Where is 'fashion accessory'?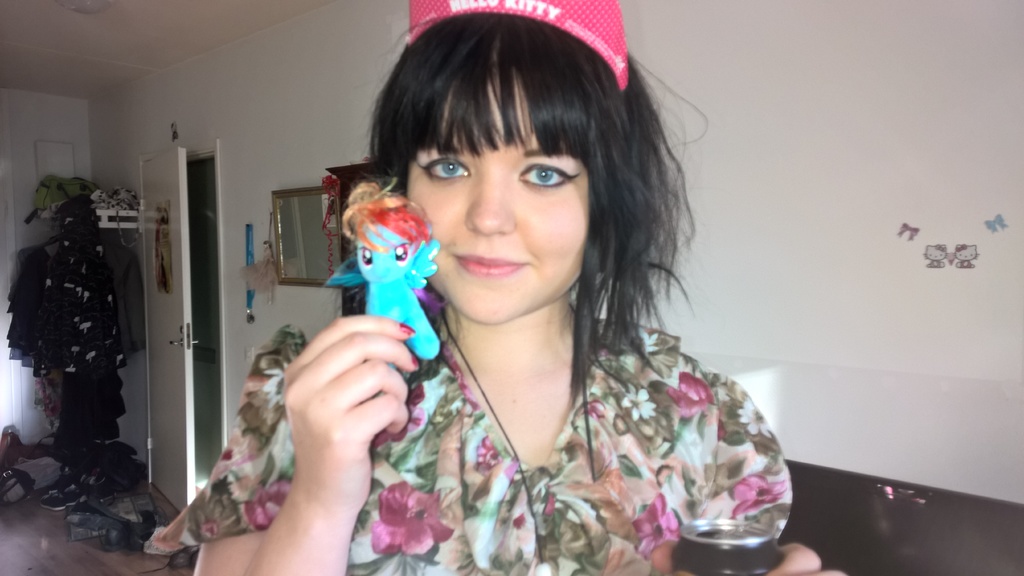
bbox=[408, 0, 628, 88].
